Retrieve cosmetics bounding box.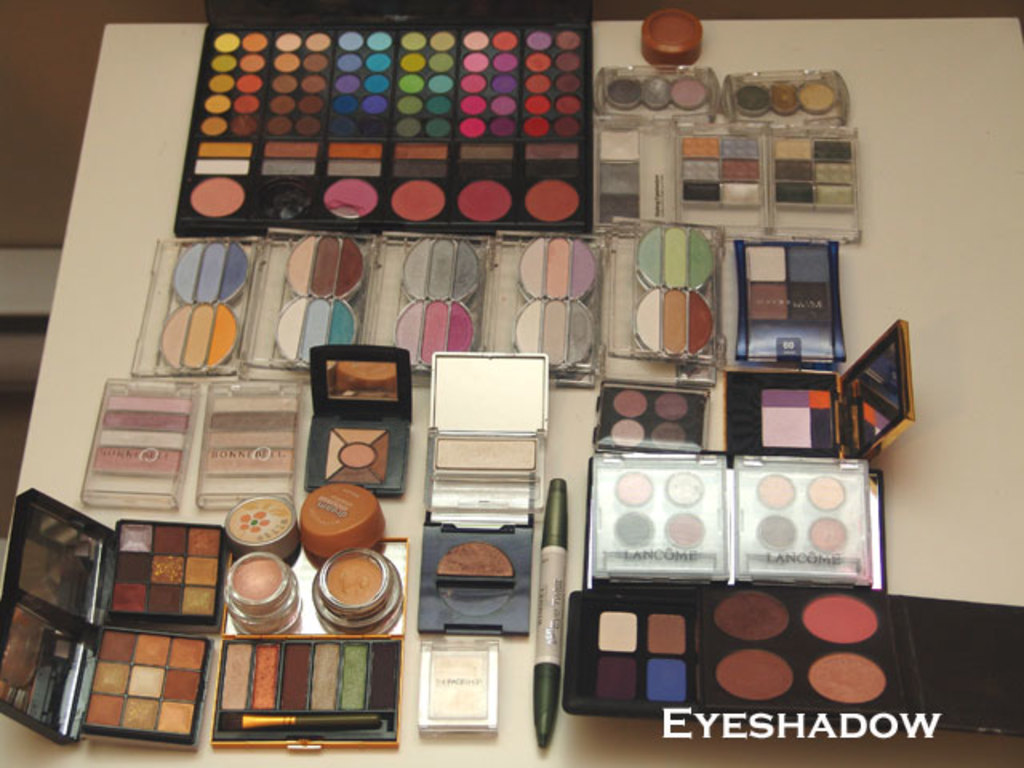
Bounding box: pyautogui.locateOnScreen(0, 594, 216, 752).
